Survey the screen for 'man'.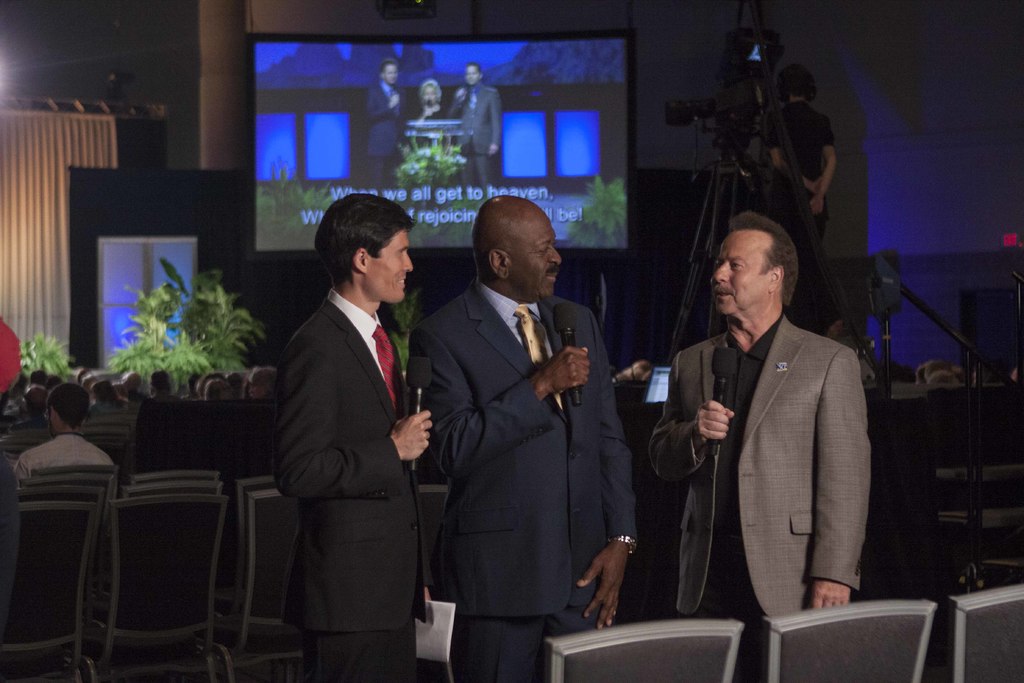
Survey found: <region>648, 211, 870, 682</region>.
